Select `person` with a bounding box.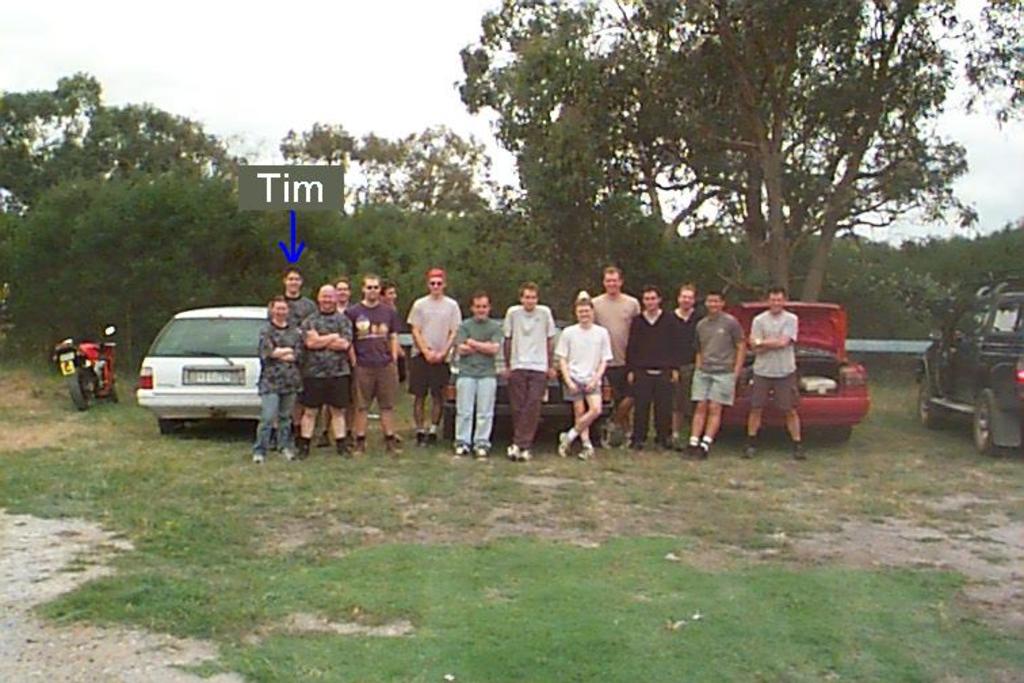
locate(302, 282, 355, 458).
